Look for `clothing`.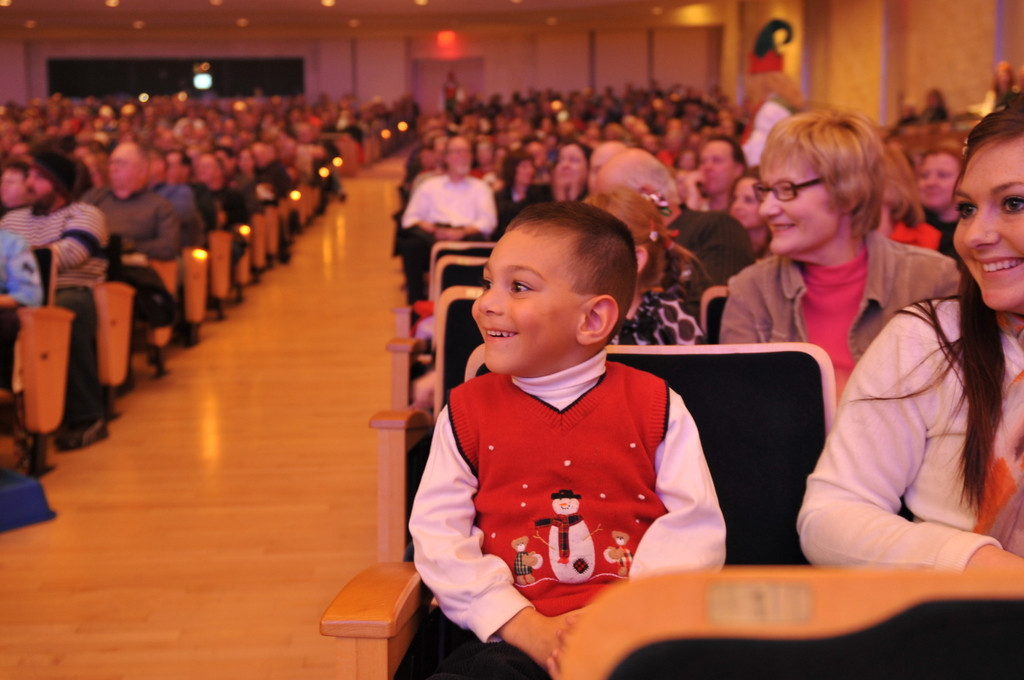
Found: <bbox>485, 186, 556, 236</bbox>.
